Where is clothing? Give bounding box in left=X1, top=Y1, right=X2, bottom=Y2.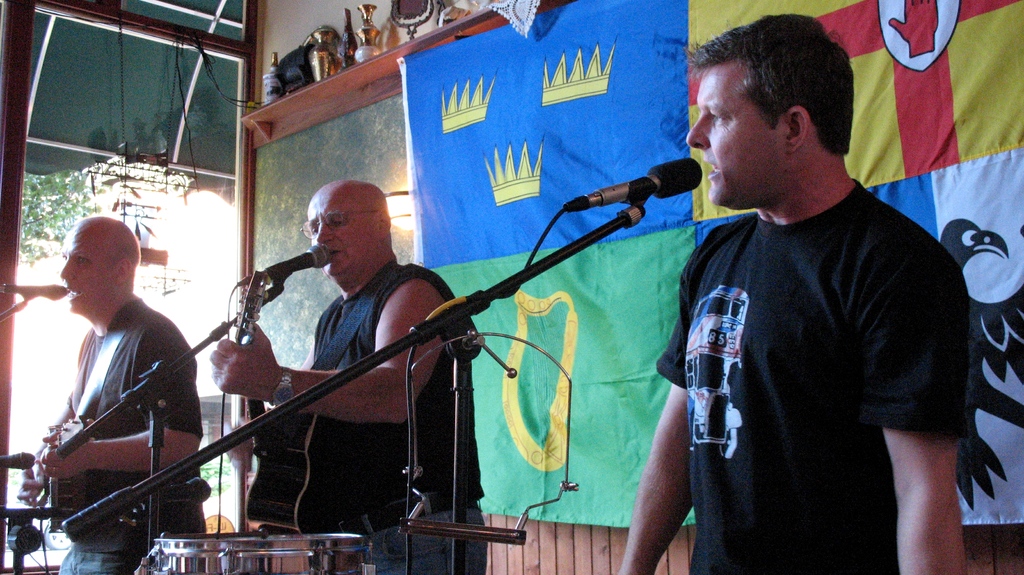
left=651, top=207, right=973, bottom=574.
